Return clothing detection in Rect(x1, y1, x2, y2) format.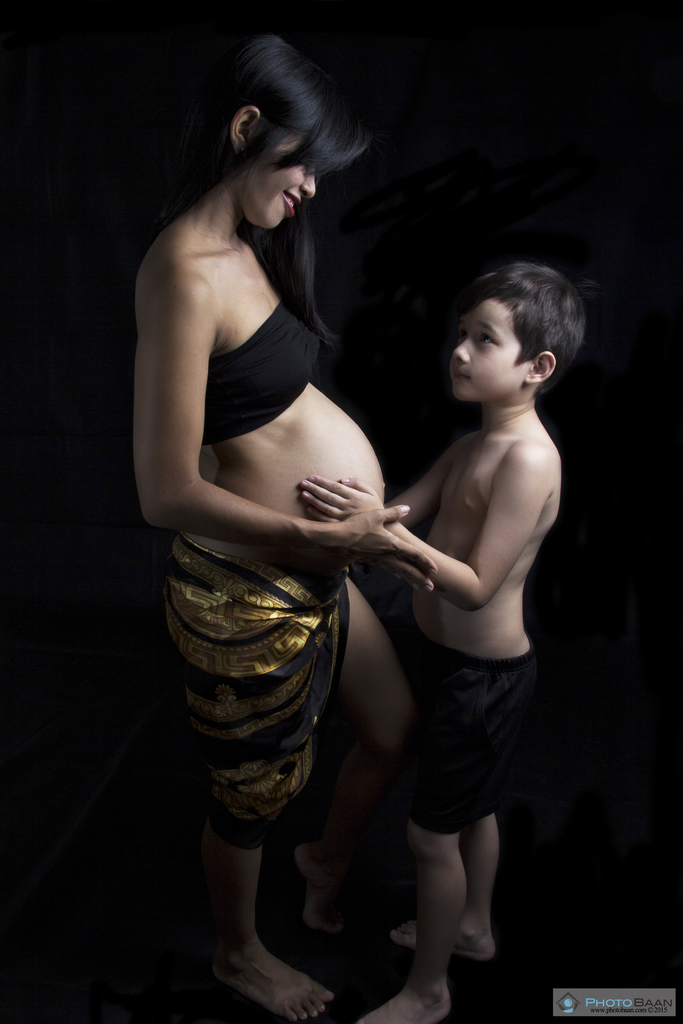
Rect(159, 540, 353, 840).
